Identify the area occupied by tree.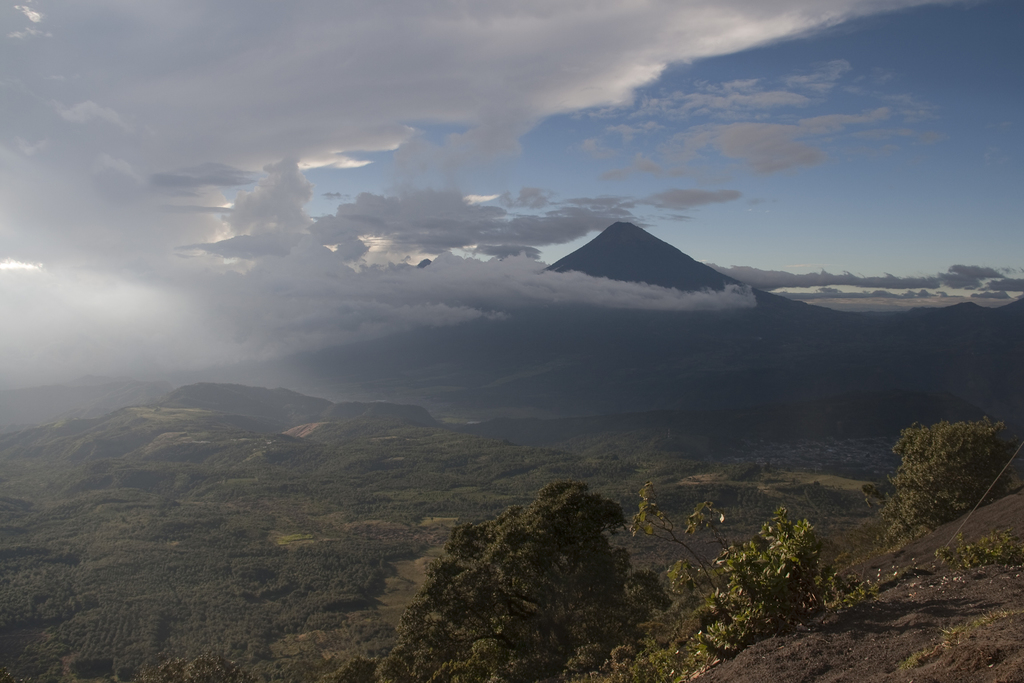
Area: 881,397,1007,570.
